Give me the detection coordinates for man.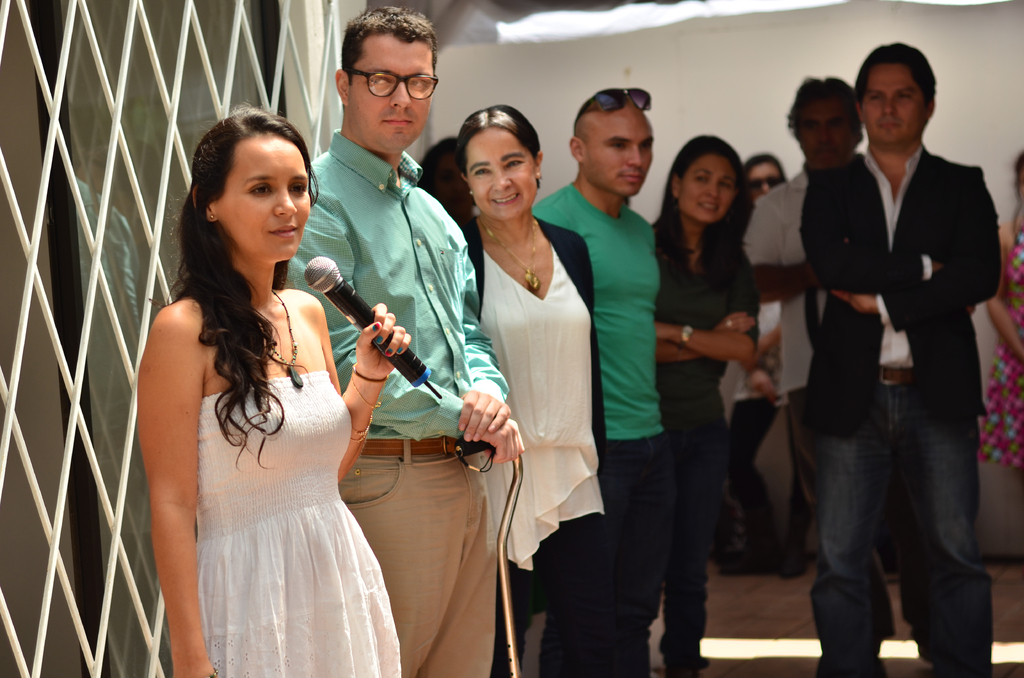
detection(526, 86, 666, 677).
